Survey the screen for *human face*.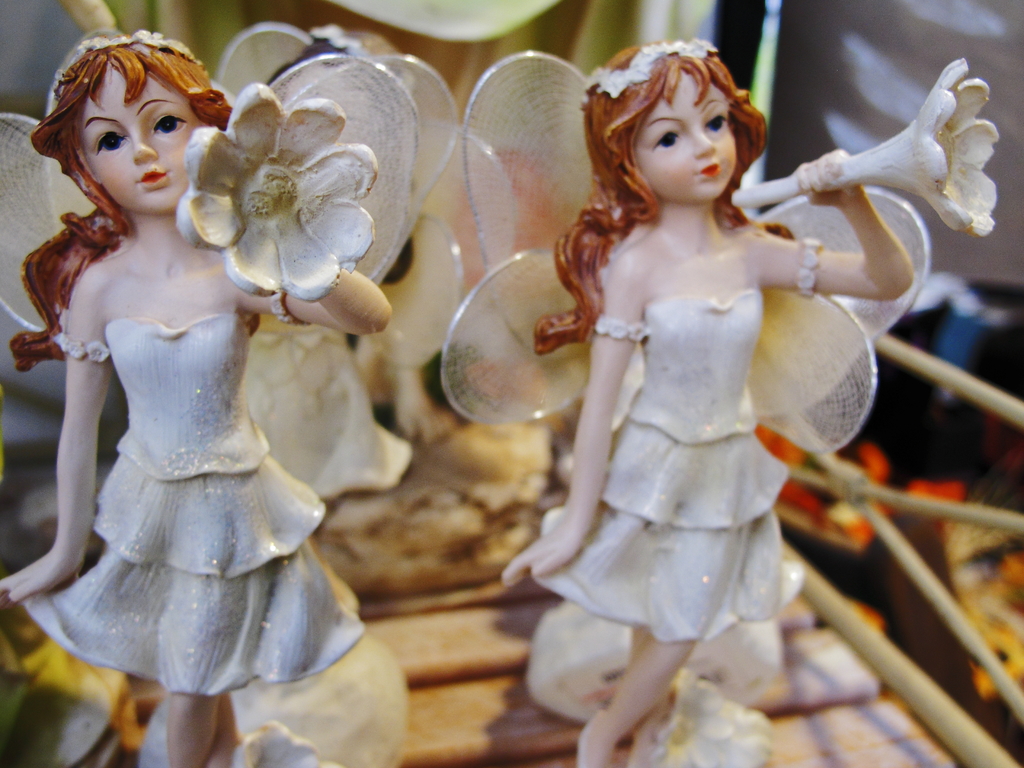
Survey found: pyautogui.locateOnScreen(78, 60, 205, 222).
